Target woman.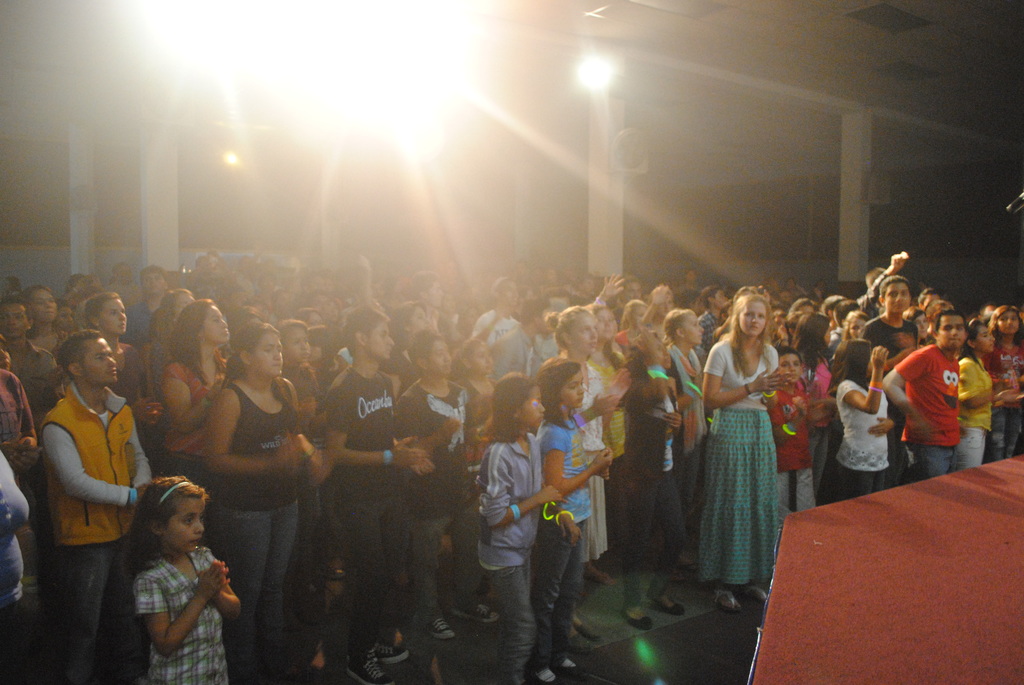
Target region: bbox=(387, 299, 430, 398).
